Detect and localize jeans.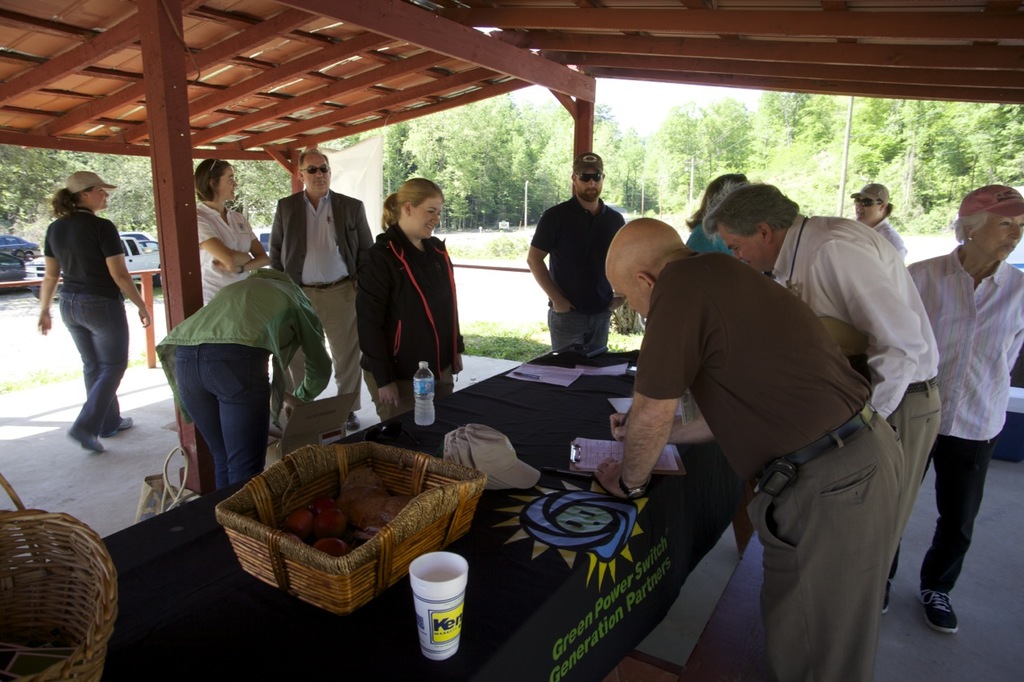
Localized at rect(547, 303, 611, 348).
